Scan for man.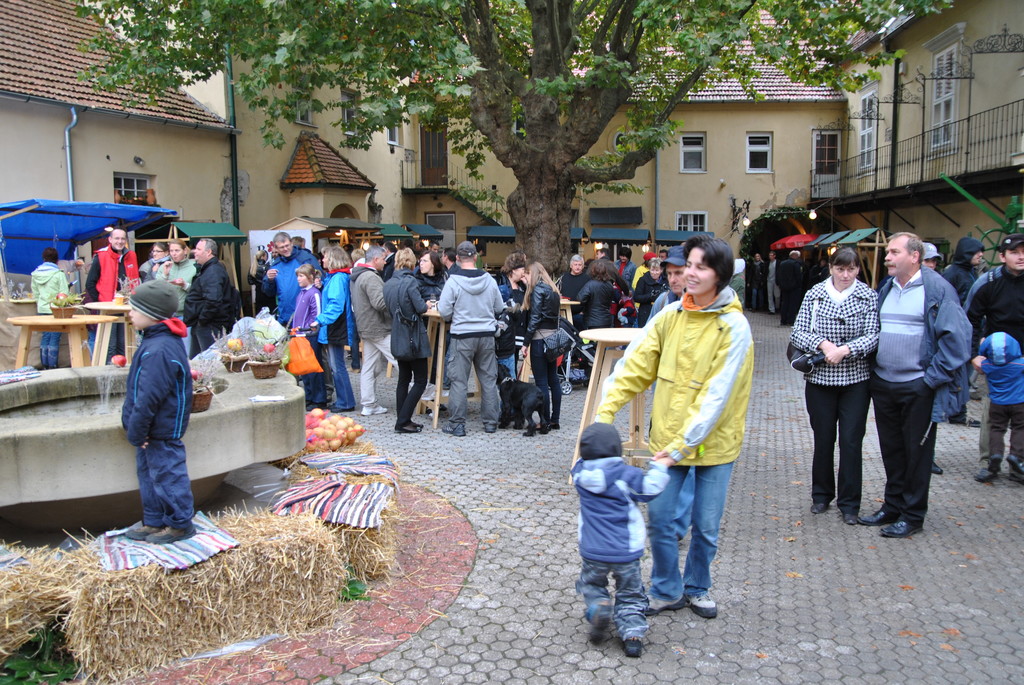
Scan result: x1=644, y1=245, x2=698, y2=542.
